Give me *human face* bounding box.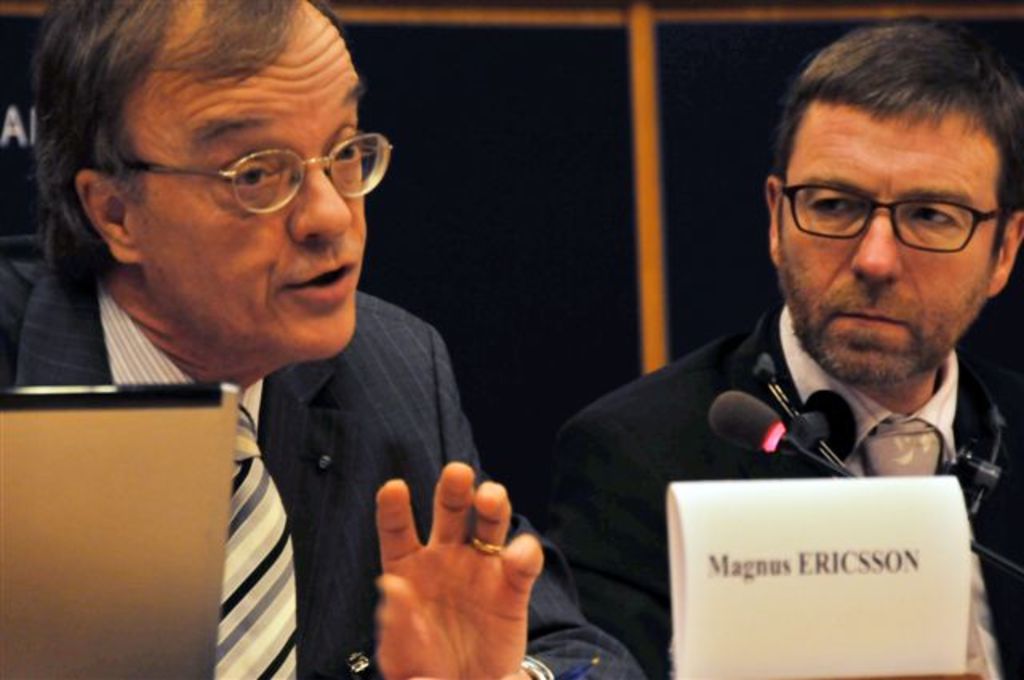
<box>774,112,997,378</box>.
